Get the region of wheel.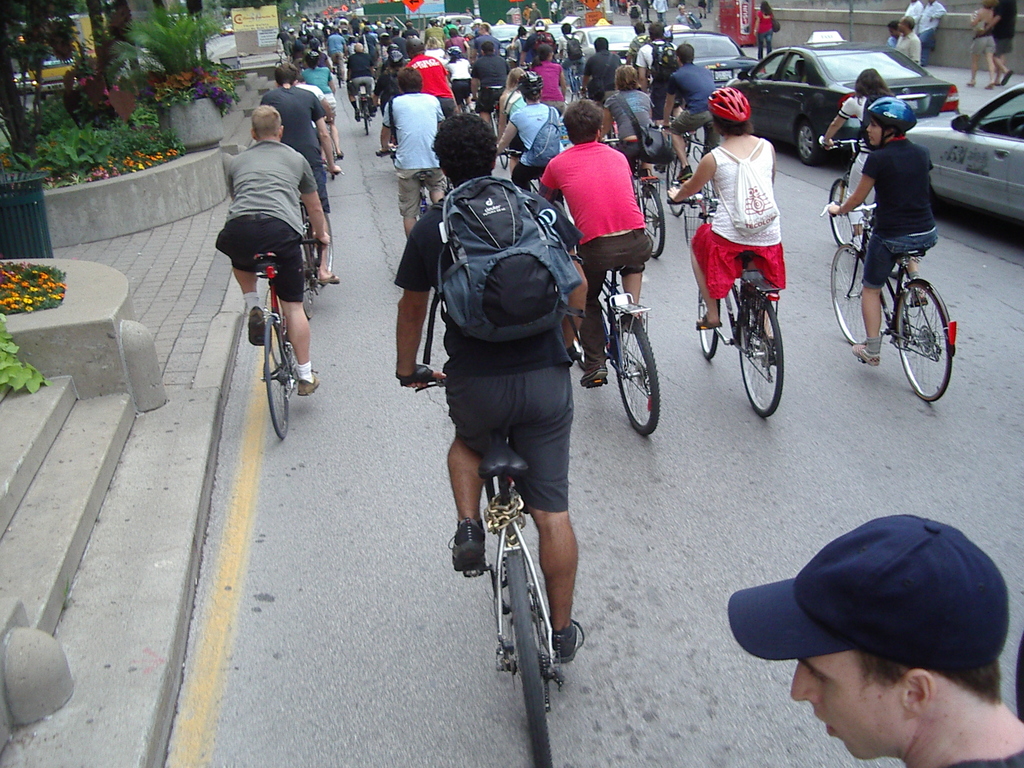
x1=831 y1=240 x2=895 y2=347.
